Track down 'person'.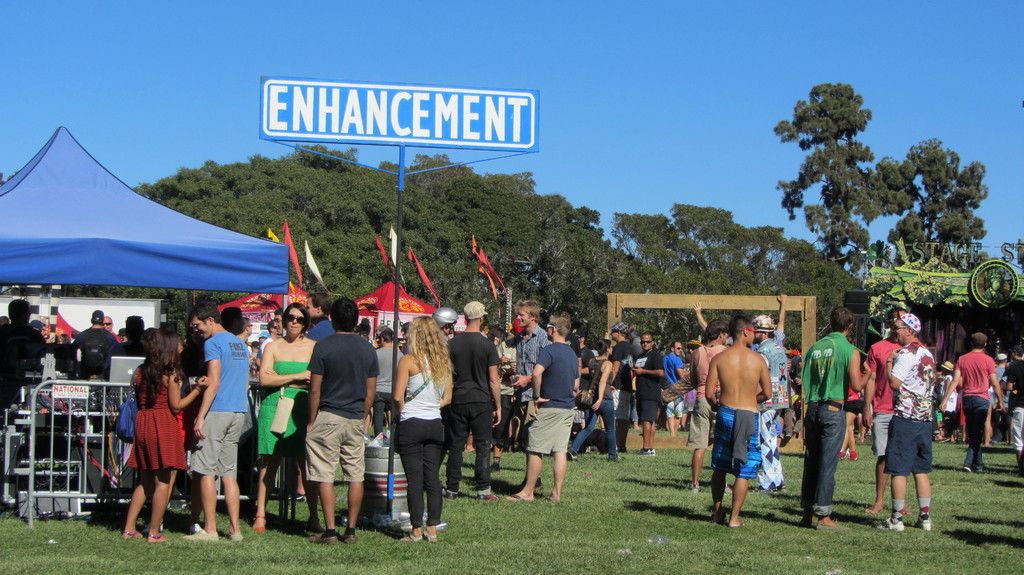
Tracked to 180/303/253/548.
